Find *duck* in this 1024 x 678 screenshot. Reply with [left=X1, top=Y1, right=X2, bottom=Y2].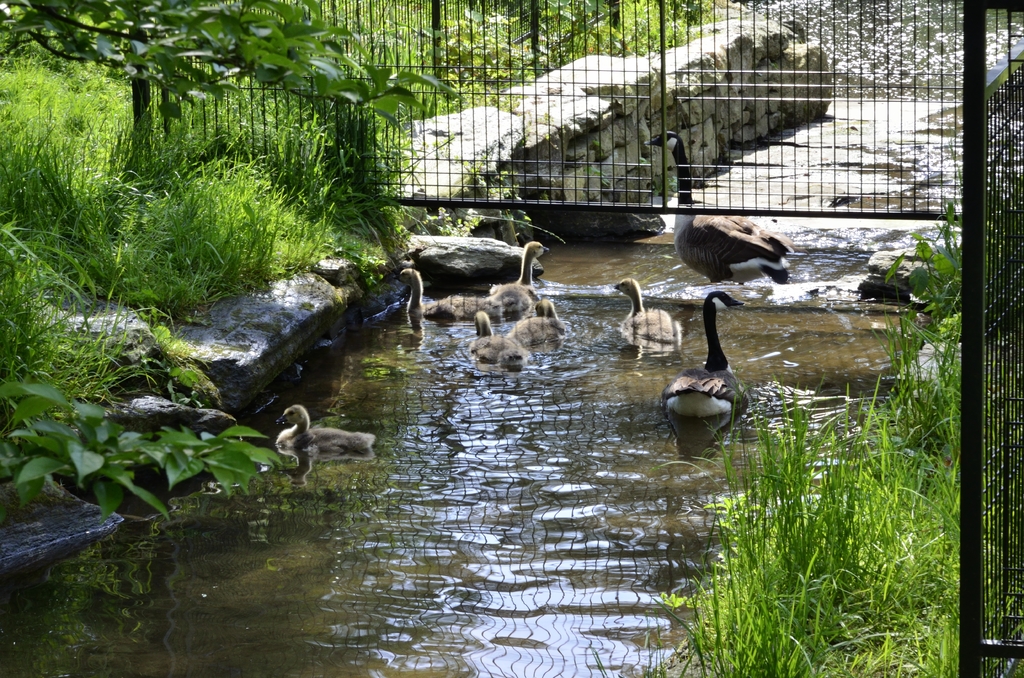
[left=499, top=240, right=554, bottom=321].
